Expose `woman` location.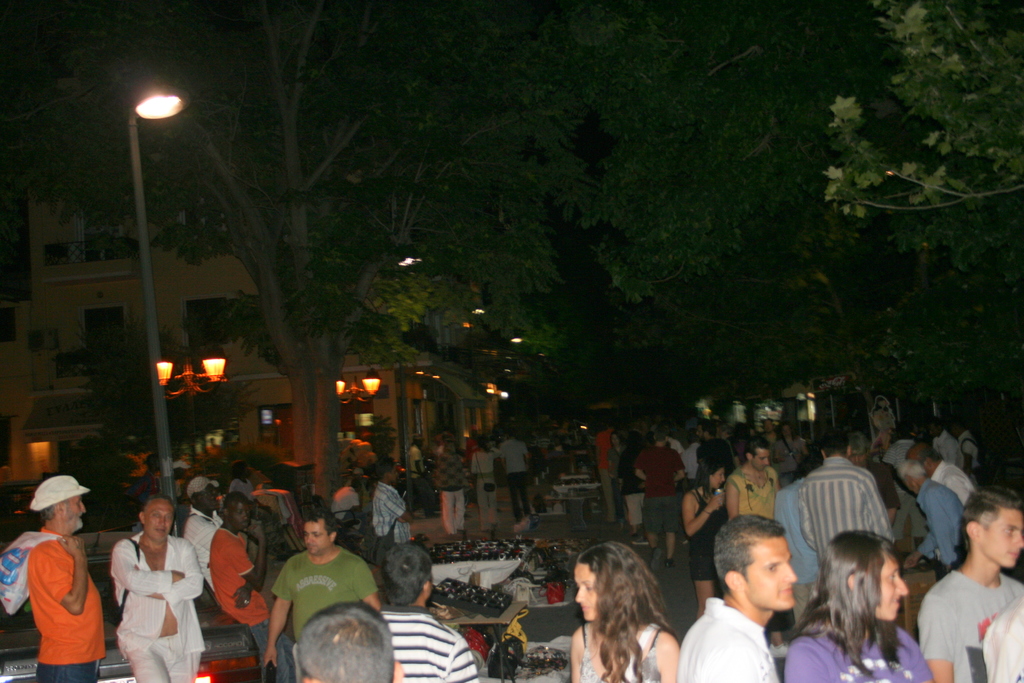
Exposed at {"x1": 783, "y1": 531, "x2": 936, "y2": 682}.
